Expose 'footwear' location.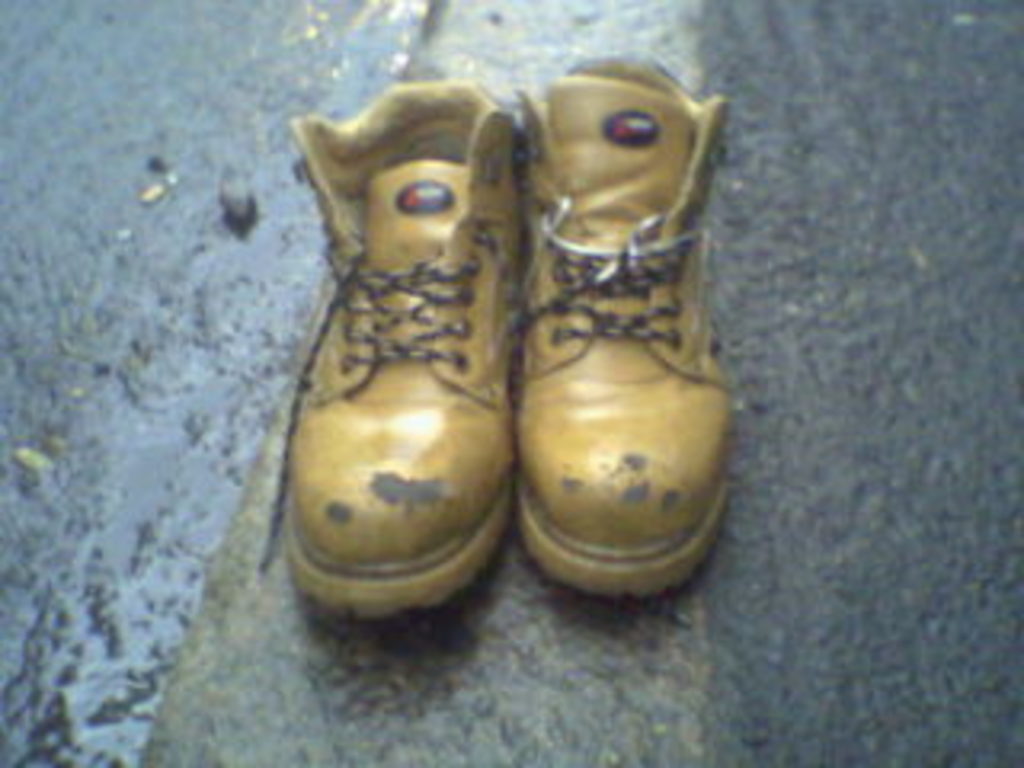
Exposed at box=[486, 54, 749, 621].
